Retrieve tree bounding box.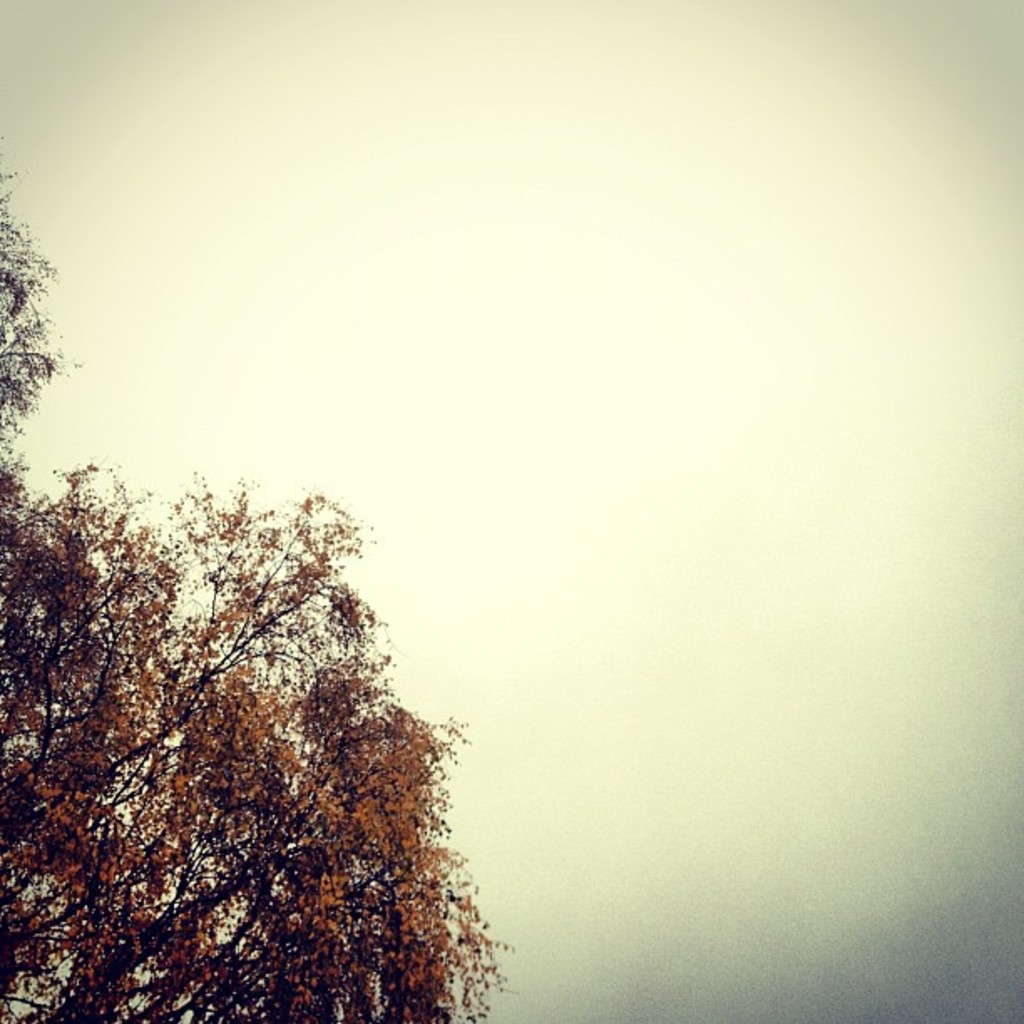
Bounding box: bbox=[18, 450, 512, 1014].
